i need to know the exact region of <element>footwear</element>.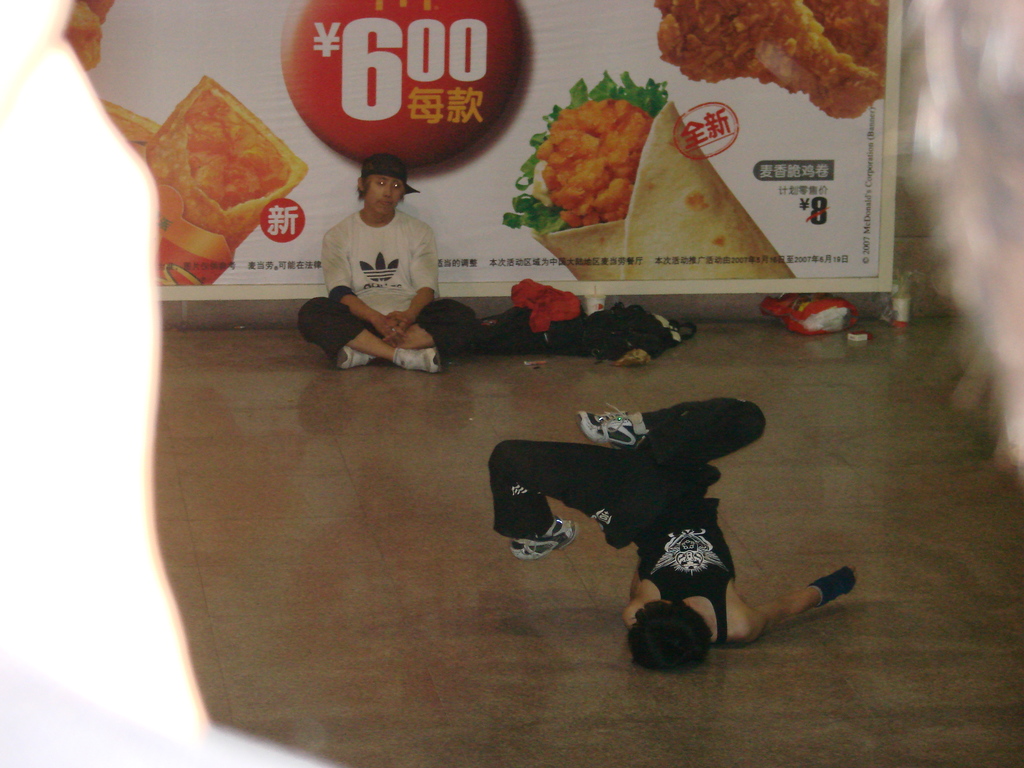
Region: box(335, 341, 376, 372).
